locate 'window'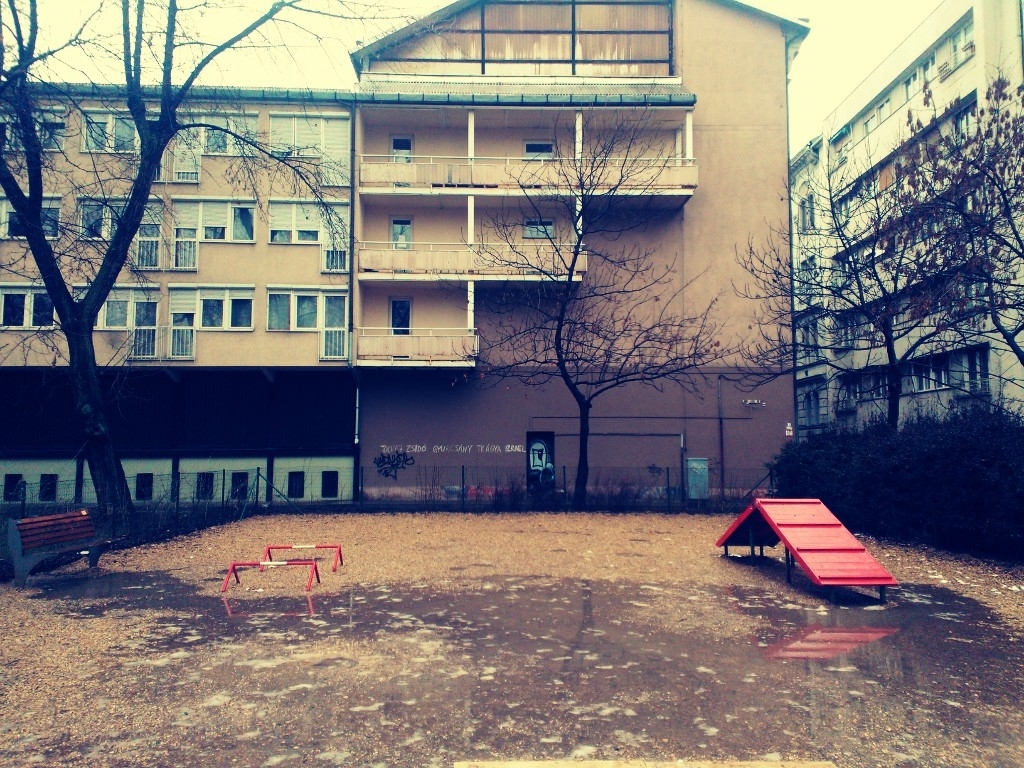
box=[265, 109, 323, 156]
